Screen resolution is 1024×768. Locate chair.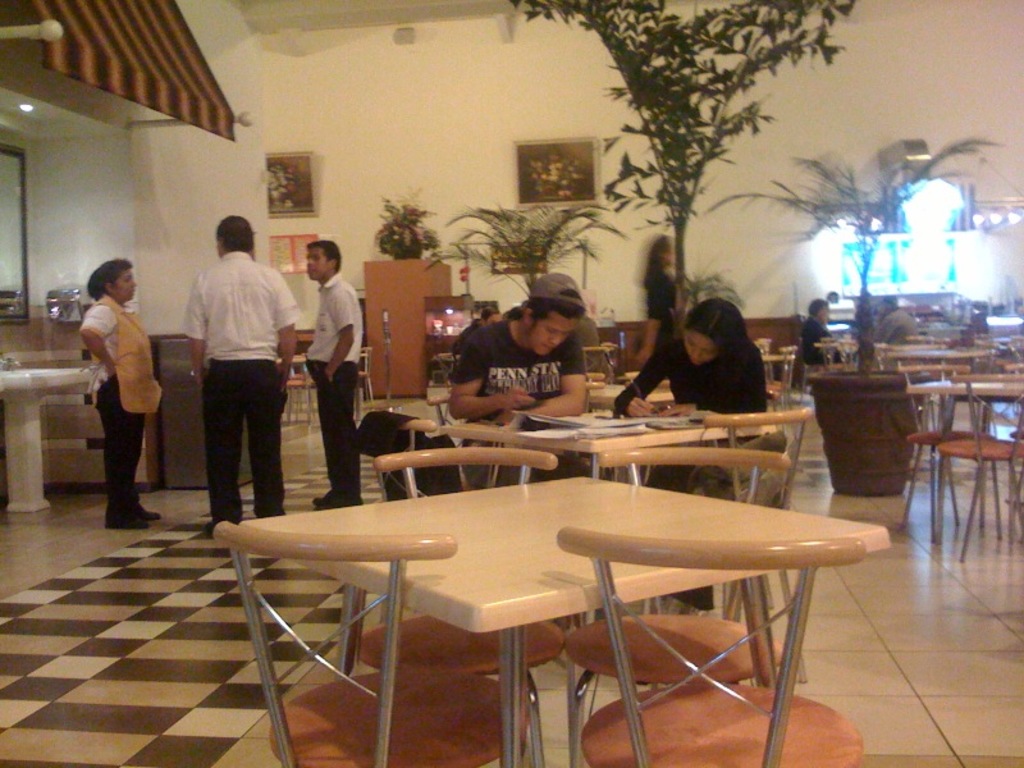
572:451:796:763.
